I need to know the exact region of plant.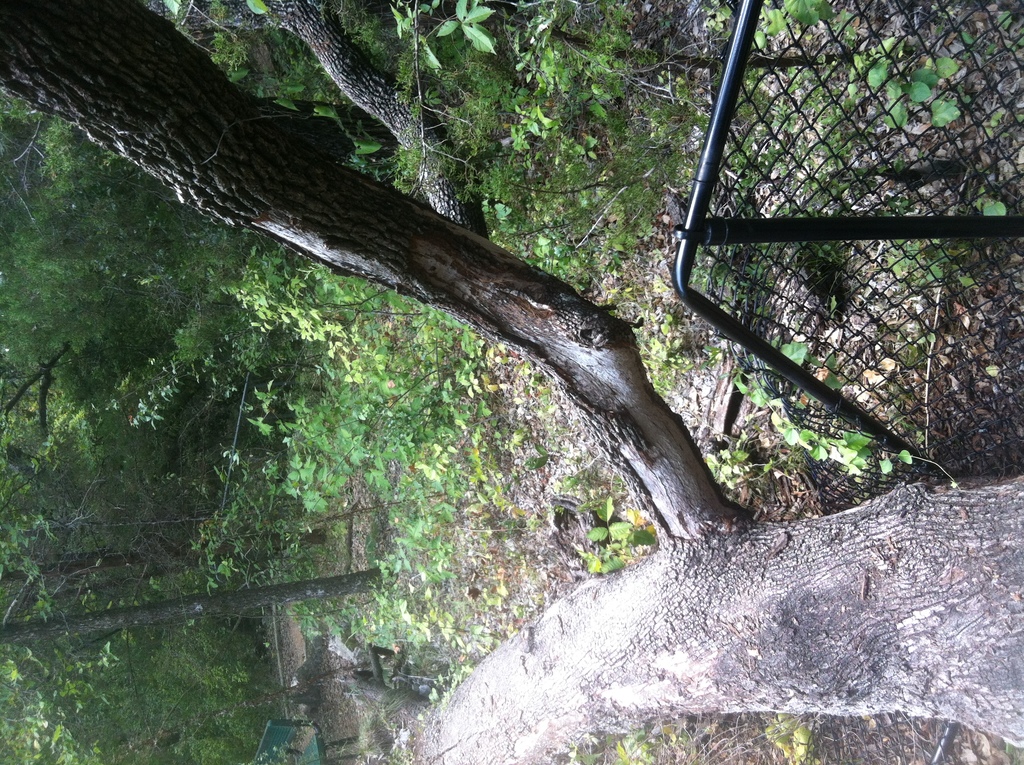
Region: bbox=(696, 246, 776, 332).
